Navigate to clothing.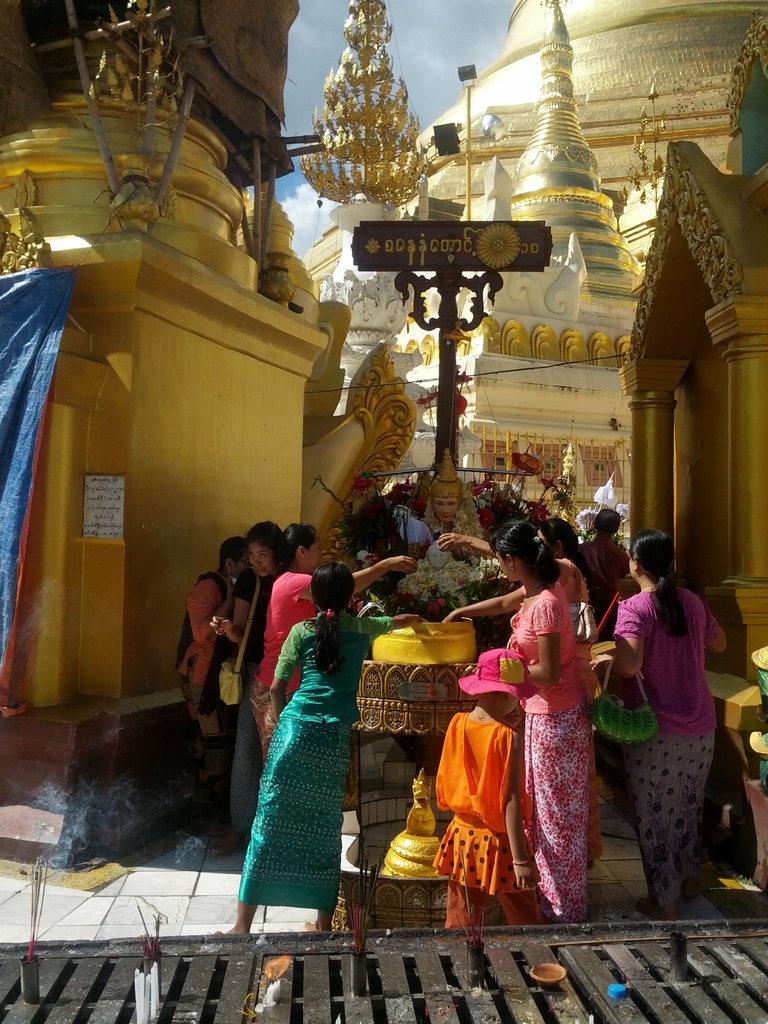
Navigation target: pyautogui.locateOnScreen(244, 556, 328, 750).
